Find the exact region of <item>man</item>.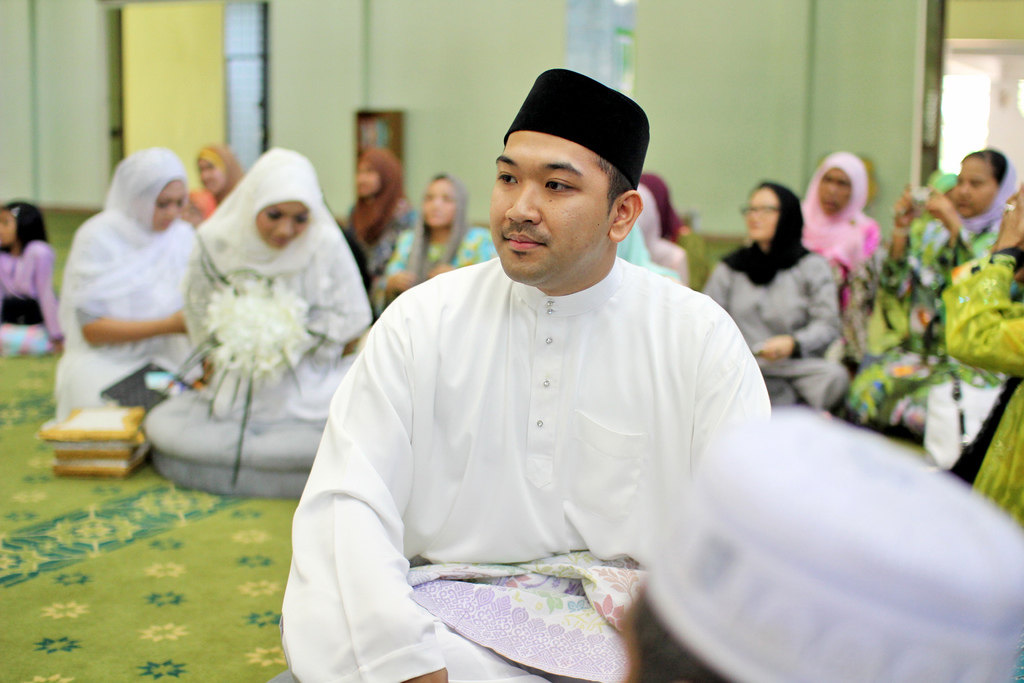
Exact region: bbox=[294, 83, 819, 674].
